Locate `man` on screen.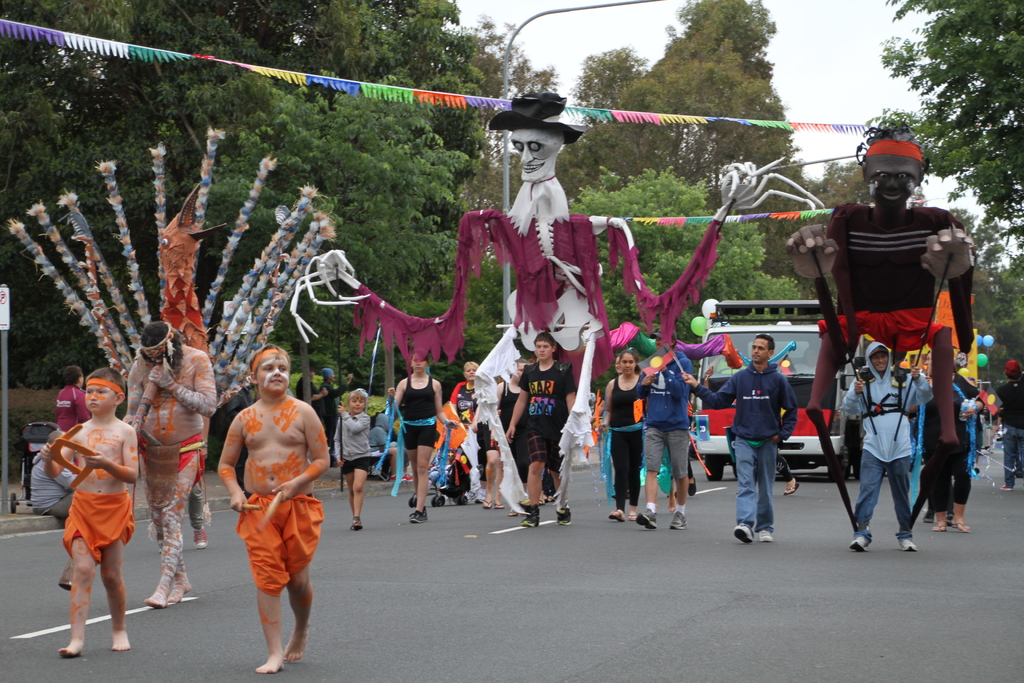
On screen at [x1=296, y1=365, x2=330, y2=409].
